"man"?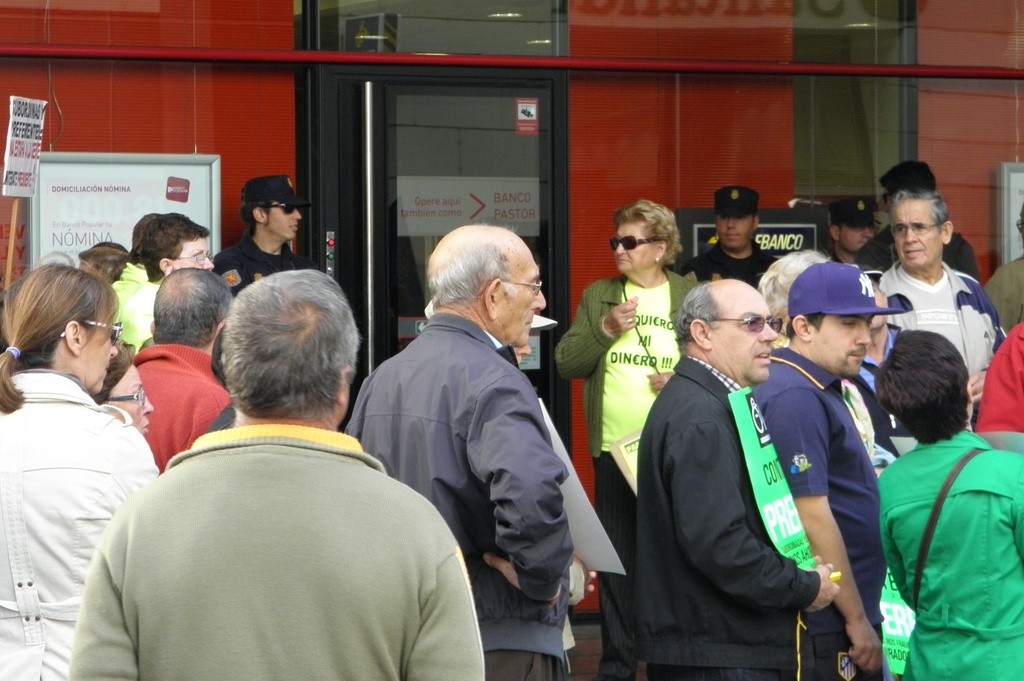
pyautogui.locateOnScreen(858, 155, 983, 289)
